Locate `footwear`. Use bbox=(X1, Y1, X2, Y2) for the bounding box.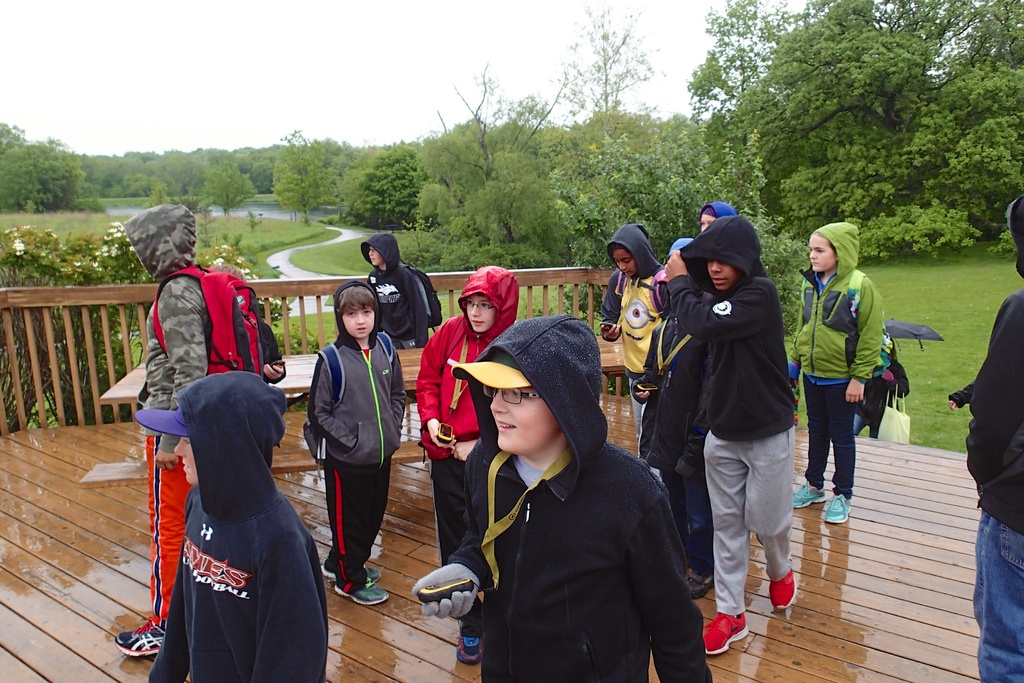
bbox=(787, 476, 826, 506).
